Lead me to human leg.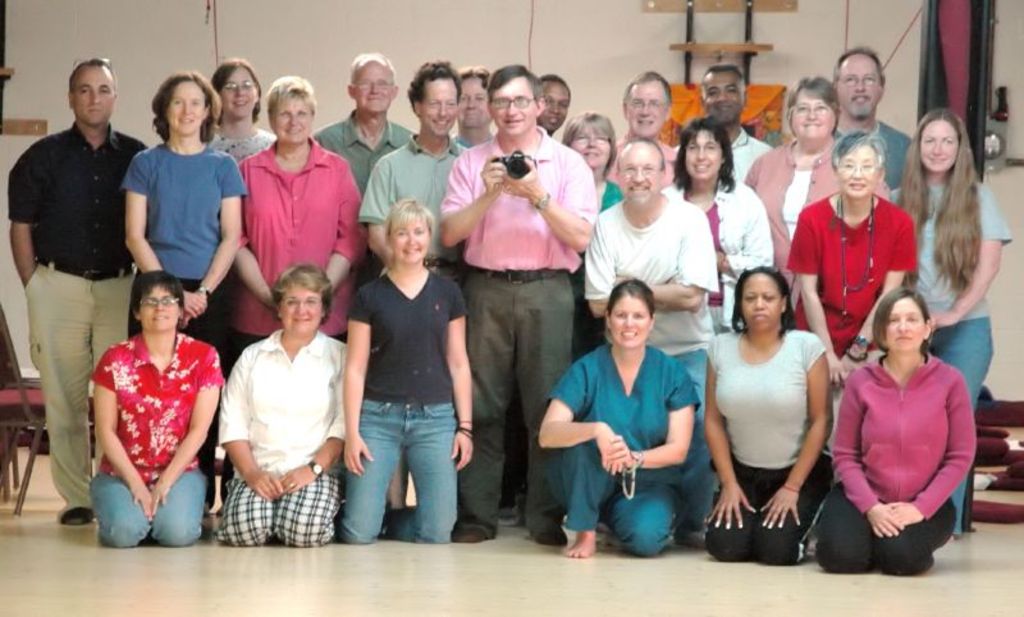
Lead to x1=557, y1=440, x2=611, y2=556.
